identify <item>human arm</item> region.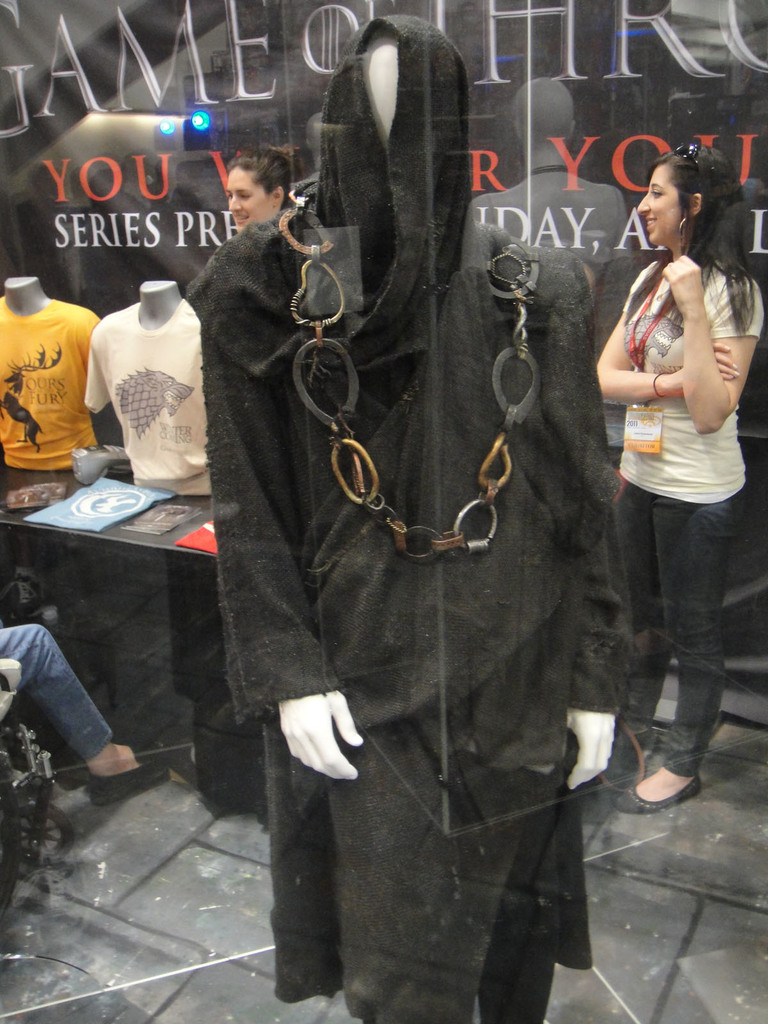
Region: box(589, 305, 740, 406).
